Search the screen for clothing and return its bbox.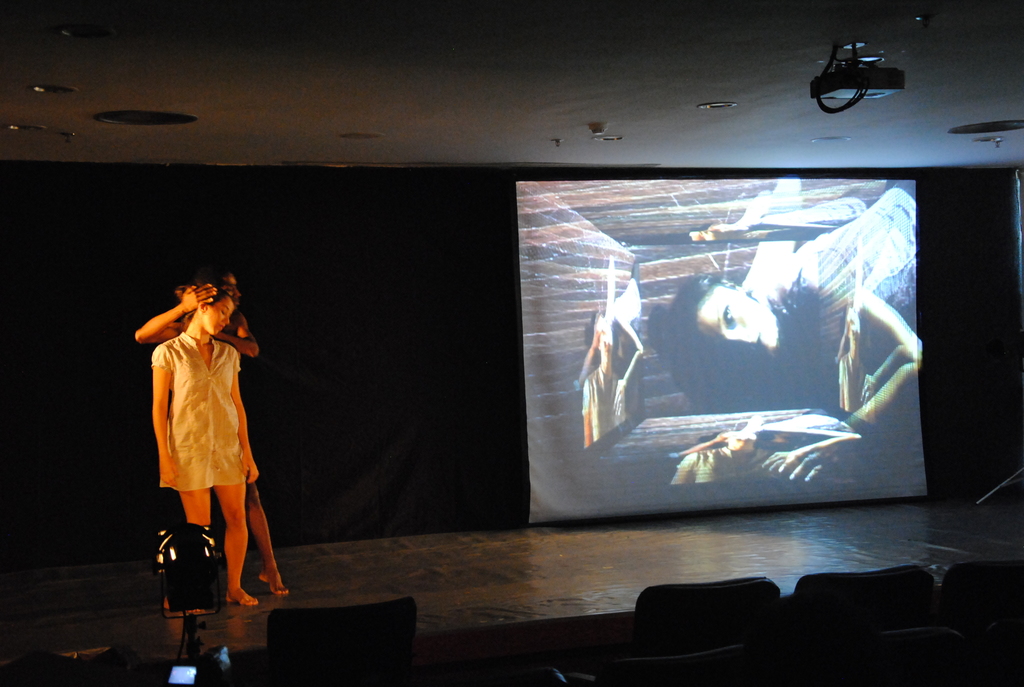
Found: rect(680, 443, 778, 482).
